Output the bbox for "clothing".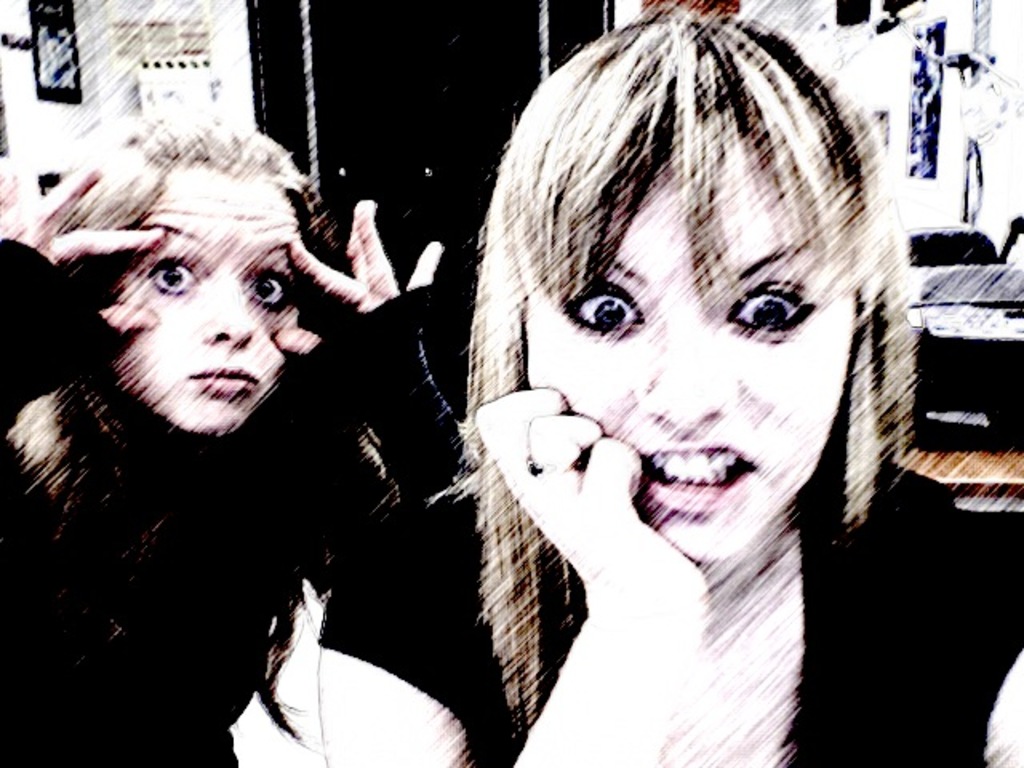
x1=0 y1=202 x2=410 y2=744.
